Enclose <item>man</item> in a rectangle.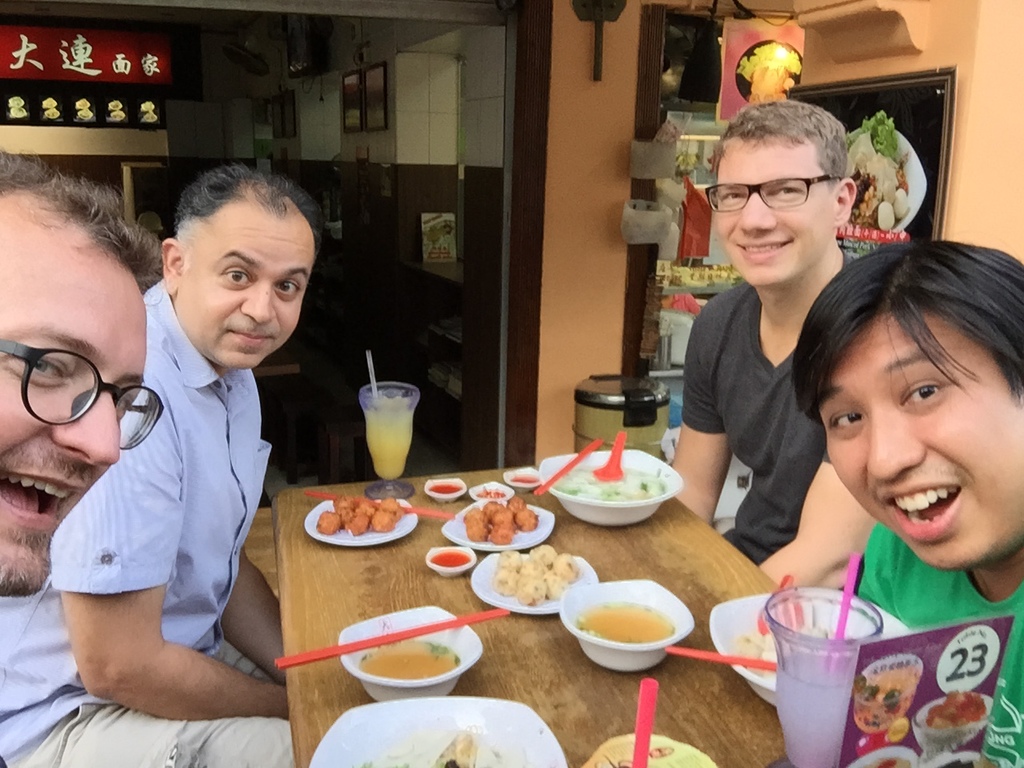
[left=682, top=110, right=882, bottom=594].
